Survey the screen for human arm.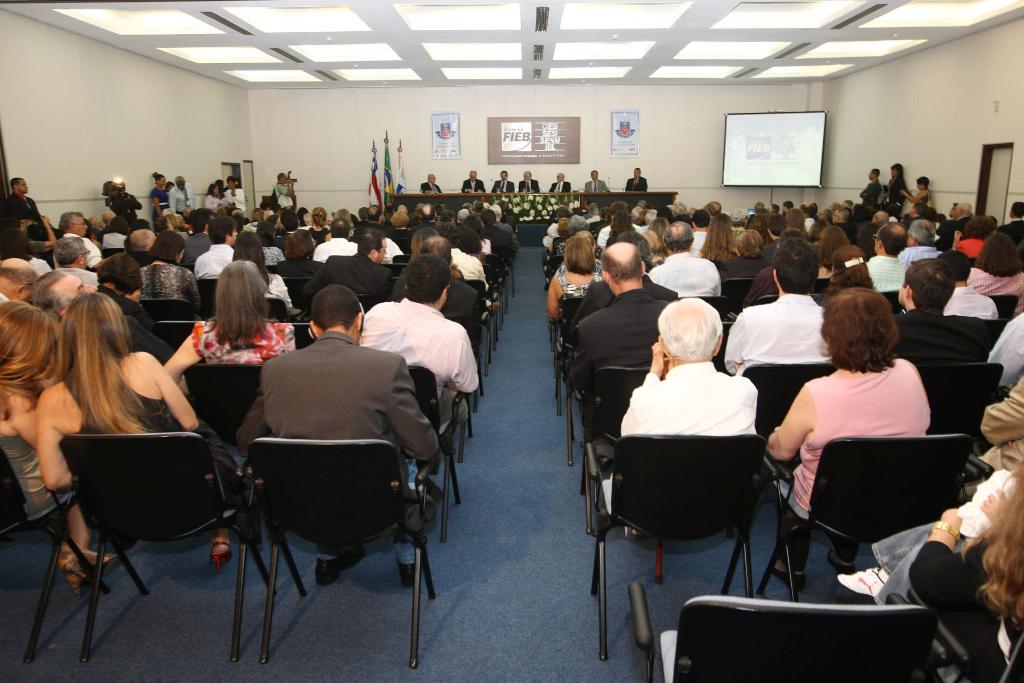
Survey found: 150,188,161,218.
